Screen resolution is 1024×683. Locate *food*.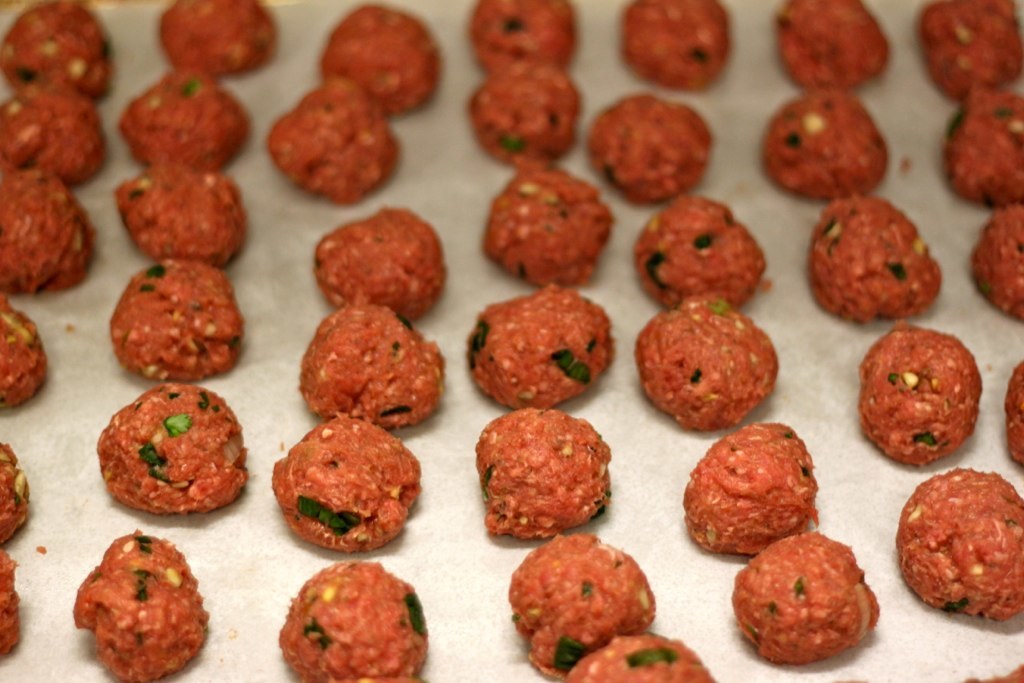
<bbox>269, 414, 422, 550</bbox>.
